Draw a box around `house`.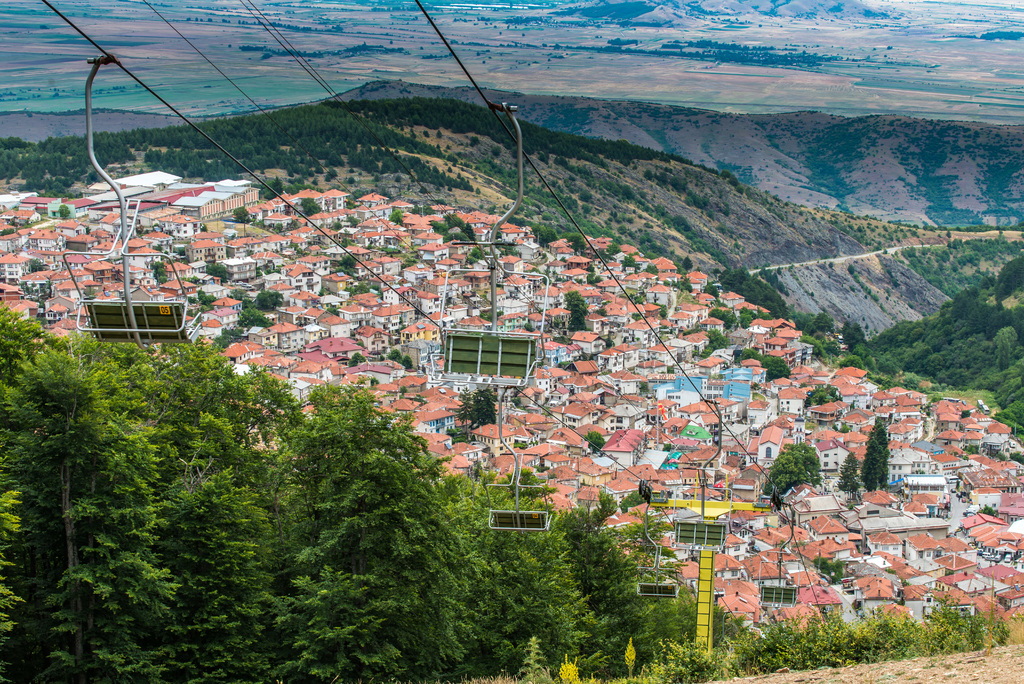
region(349, 242, 369, 262).
